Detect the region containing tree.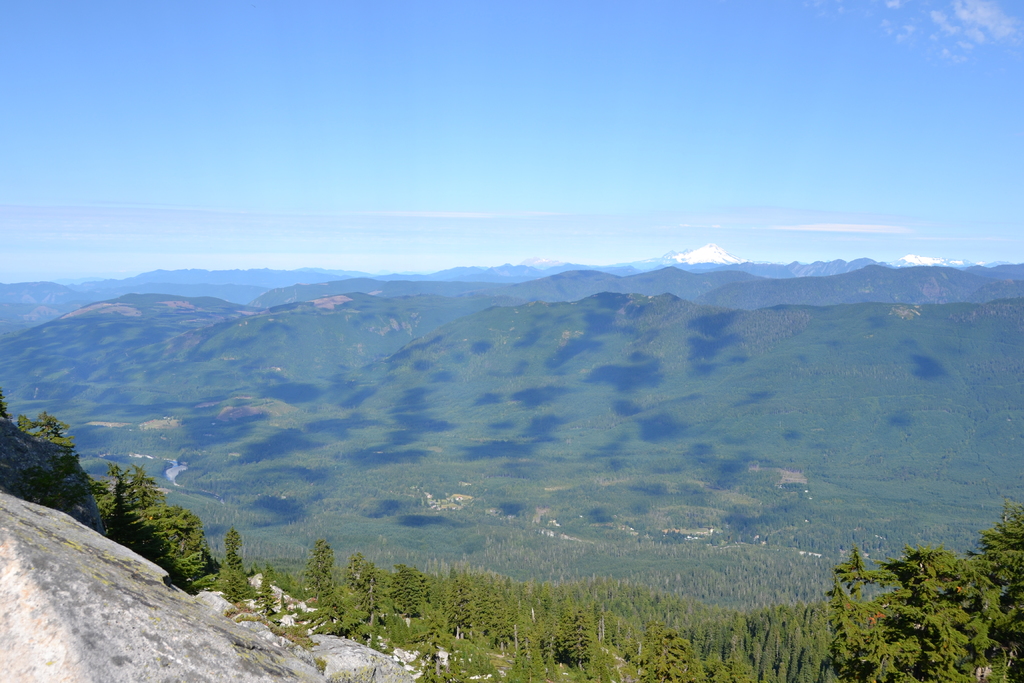
(827,555,913,682).
